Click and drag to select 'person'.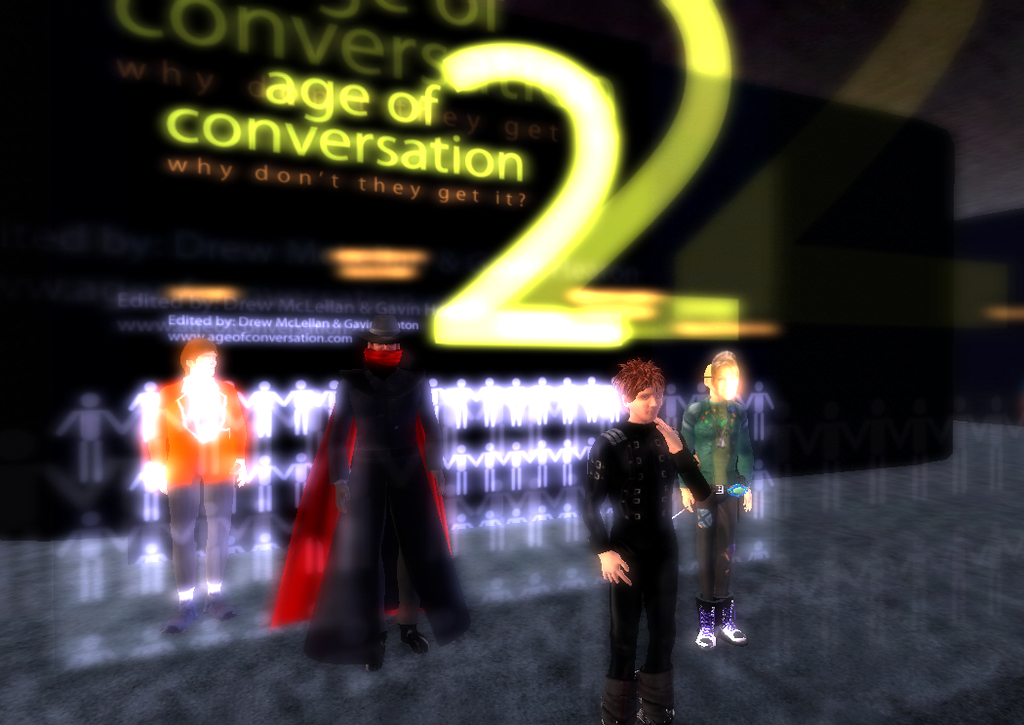
Selection: box(567, 363, 704, 716).
